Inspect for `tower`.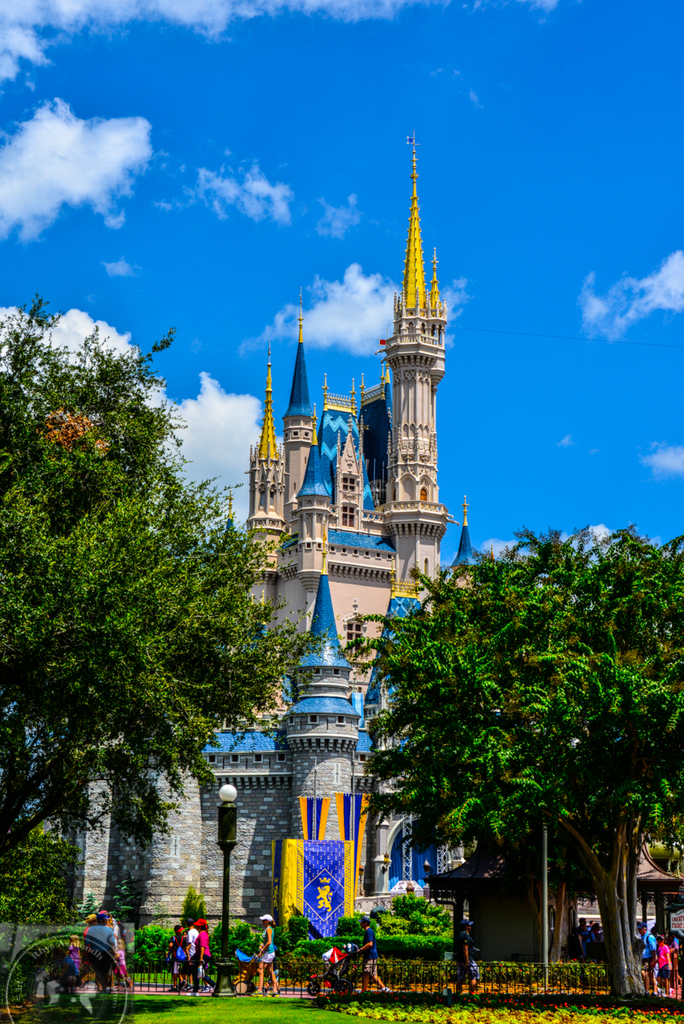
Inspection: Rect(288, 436, 334, 561).
